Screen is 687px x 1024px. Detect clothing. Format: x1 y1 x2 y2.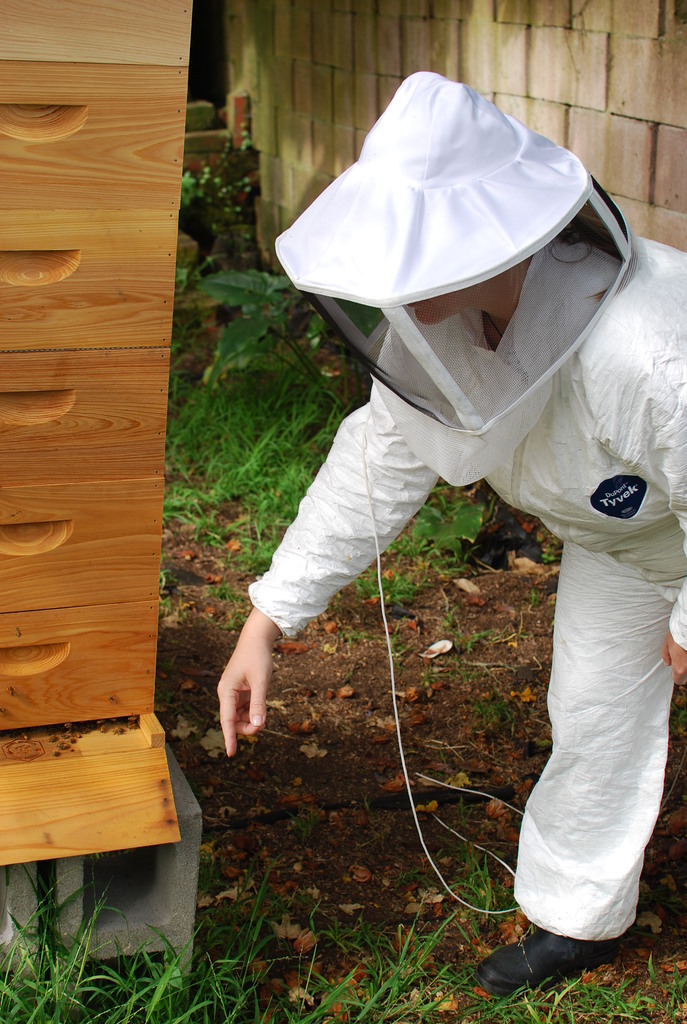
212 62 680 905.
